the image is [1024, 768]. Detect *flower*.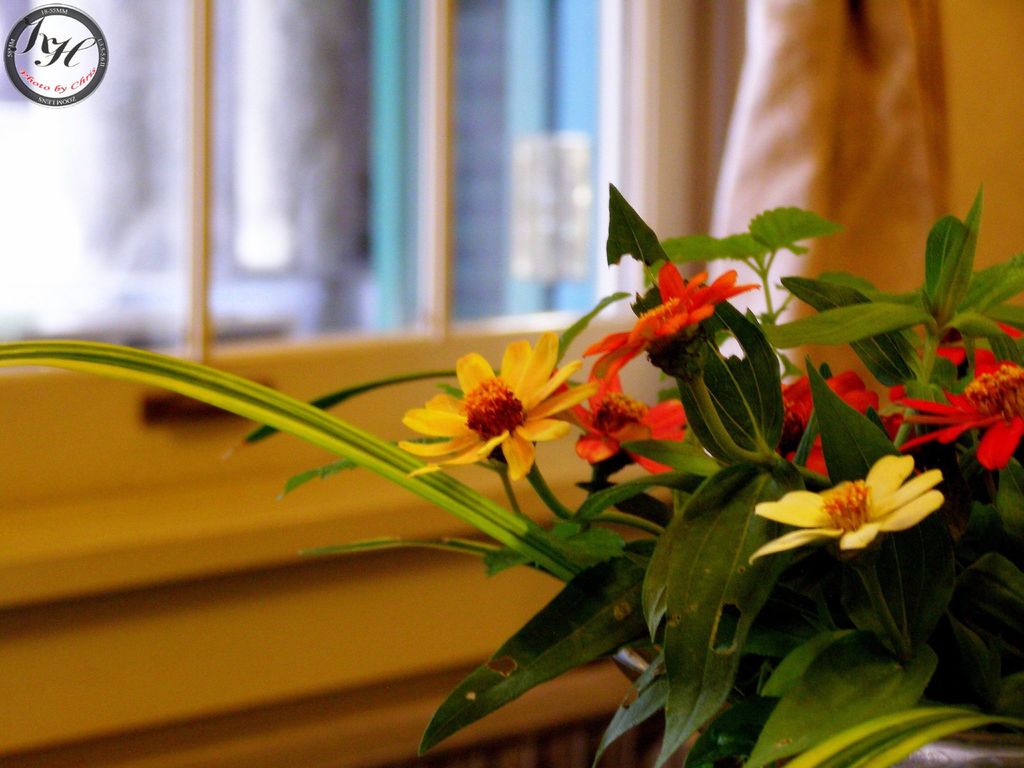
Detection: box=[578, 260, 758, 373].
